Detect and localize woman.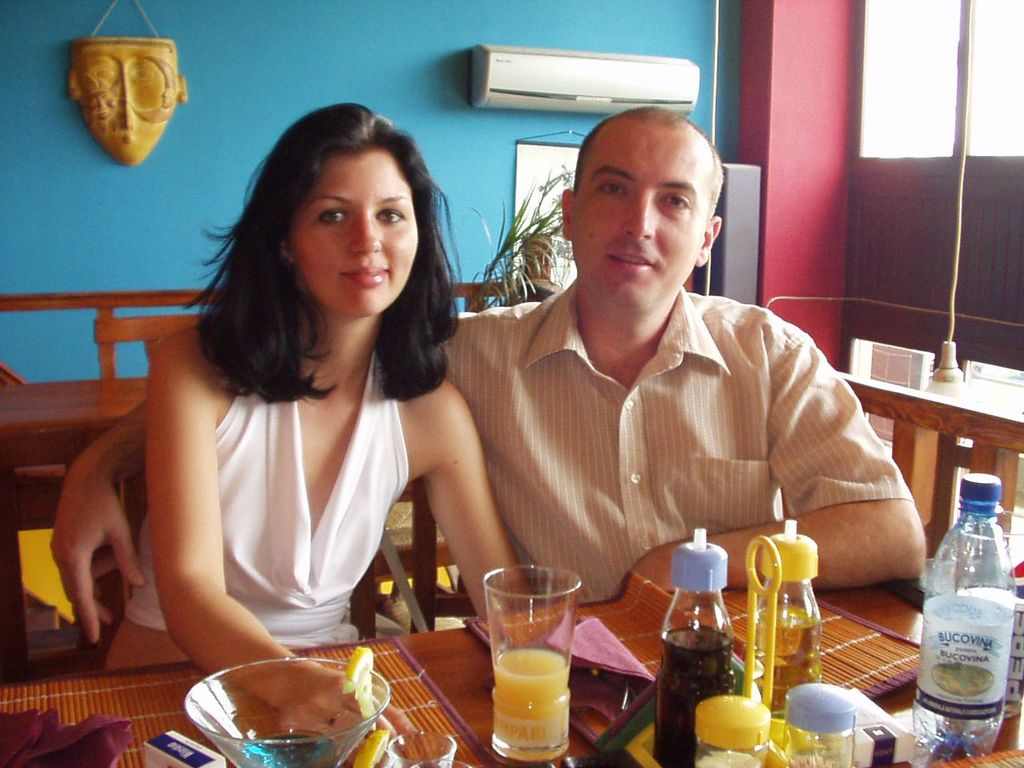
Localized at rect(103, 126, 600, 759).
